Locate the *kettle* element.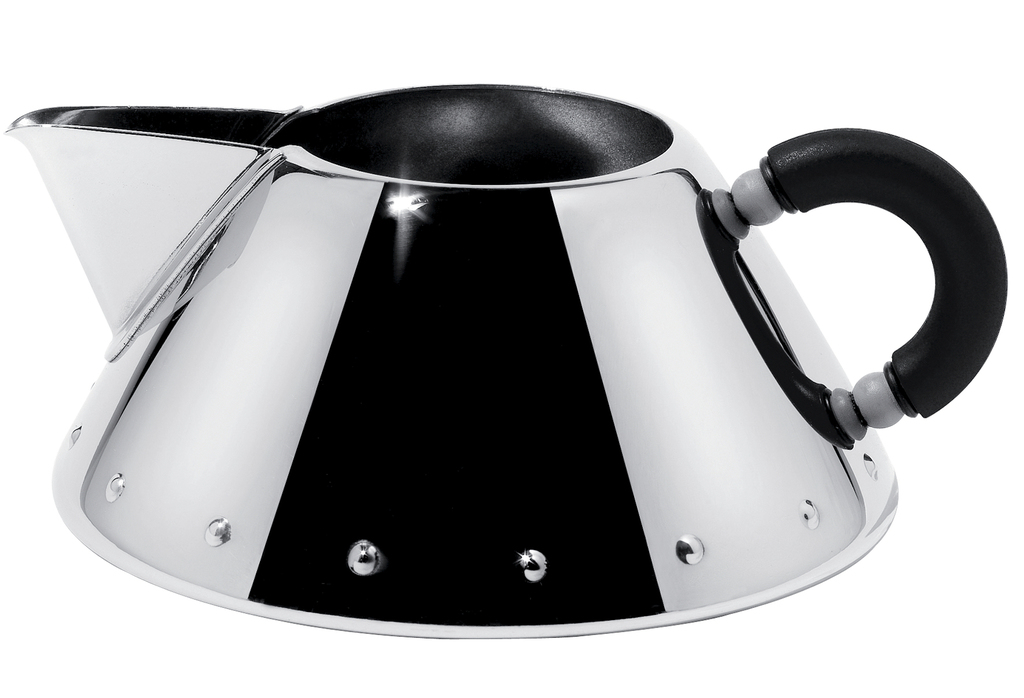
Element bbox: 1, 77, 1014, 645.
